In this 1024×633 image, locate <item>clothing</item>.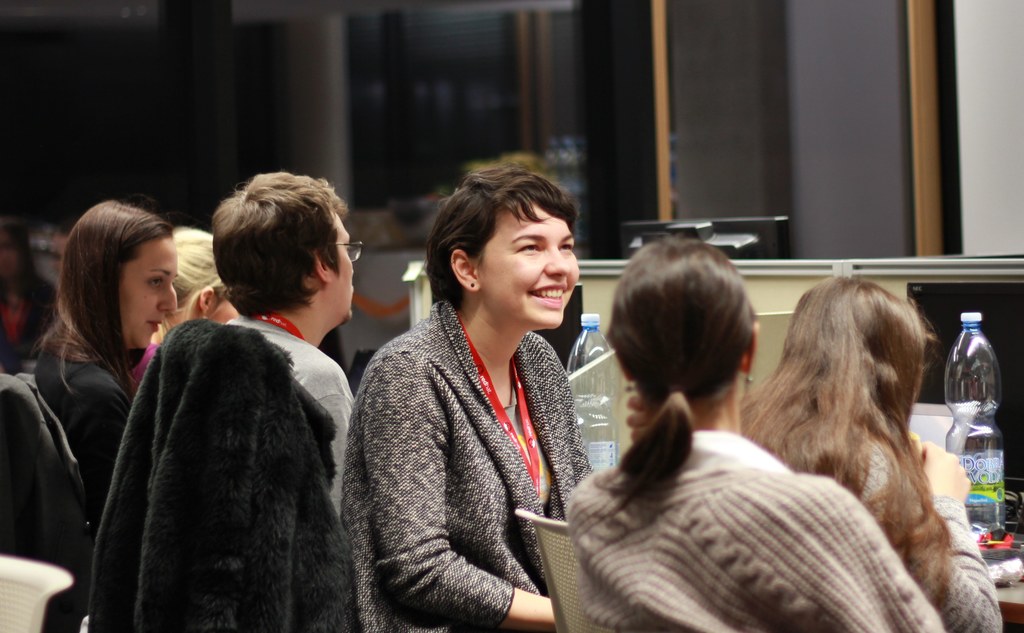
Bounding box: {"left": 339, "top": 294, "right": 595, "bottom": 632}.
